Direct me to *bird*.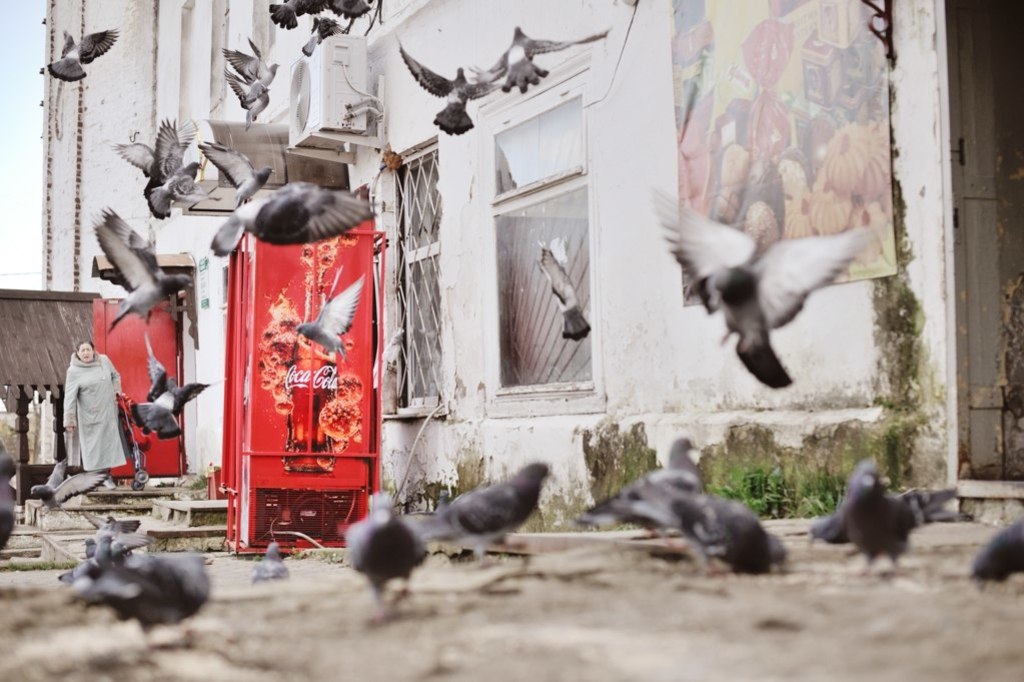
Direction: <region>208, 185, 364, 261</region>.
